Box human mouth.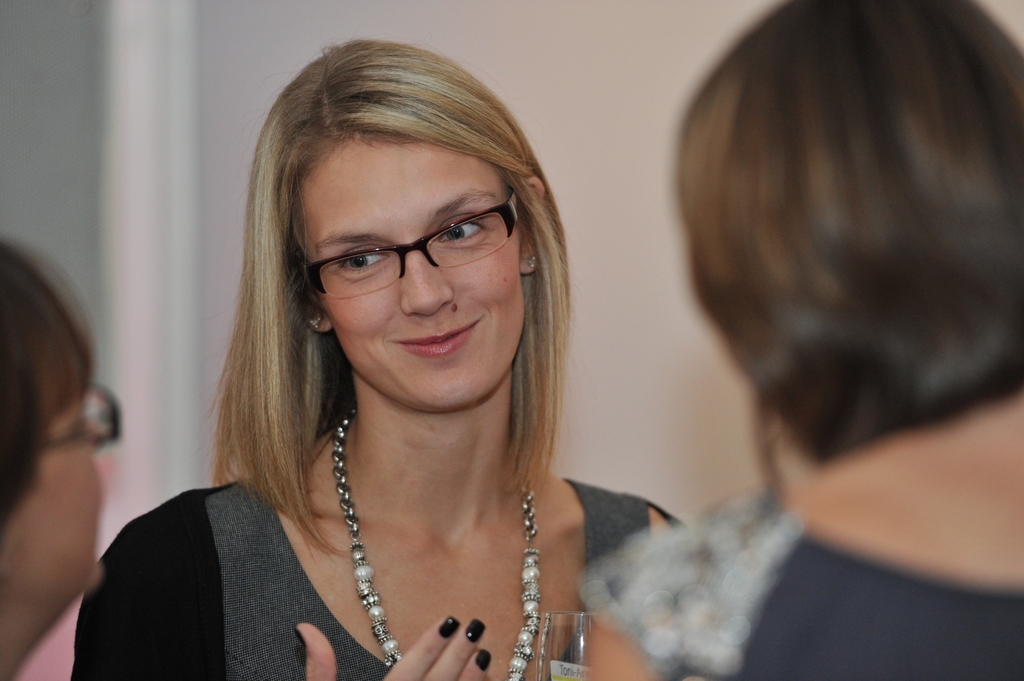
(395,314,483,355).
